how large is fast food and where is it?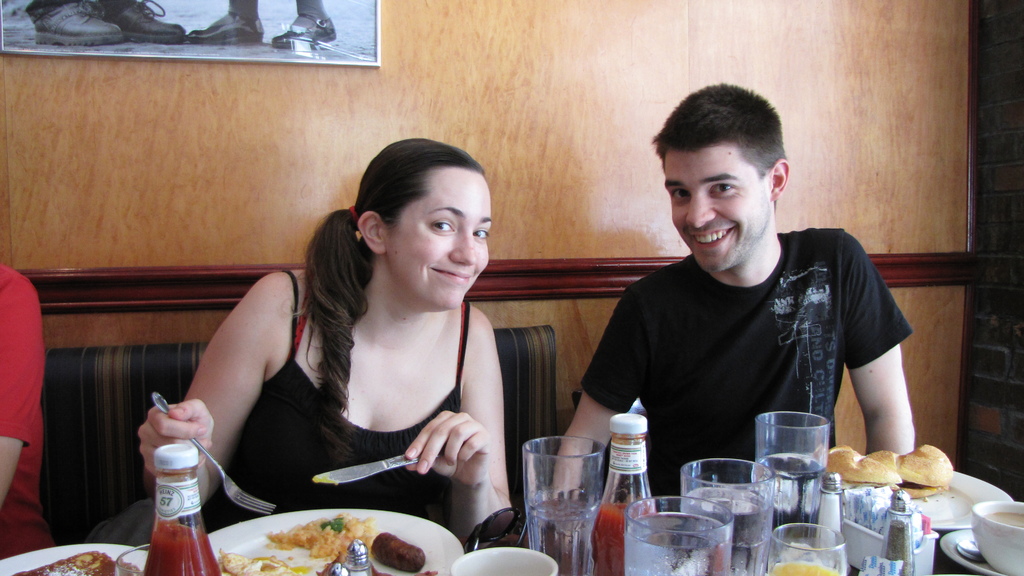
Bounding box: (left=6, top=554, right=138, bottom=575).
